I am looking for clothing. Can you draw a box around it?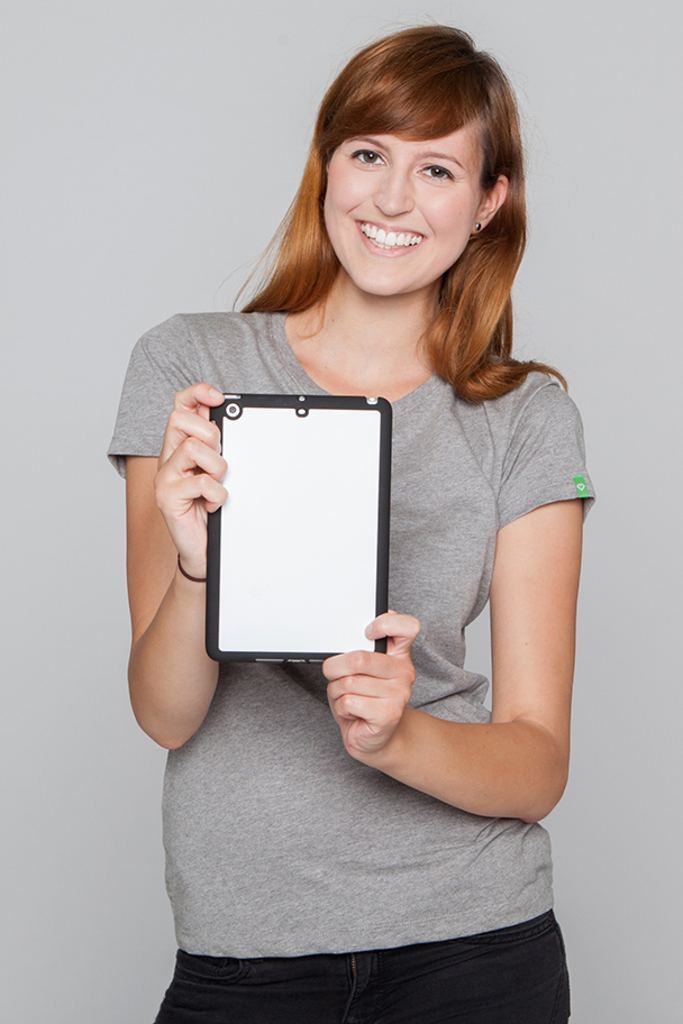
Sure, the bounding box is <region>99, 303, 530, 1023</region>.
